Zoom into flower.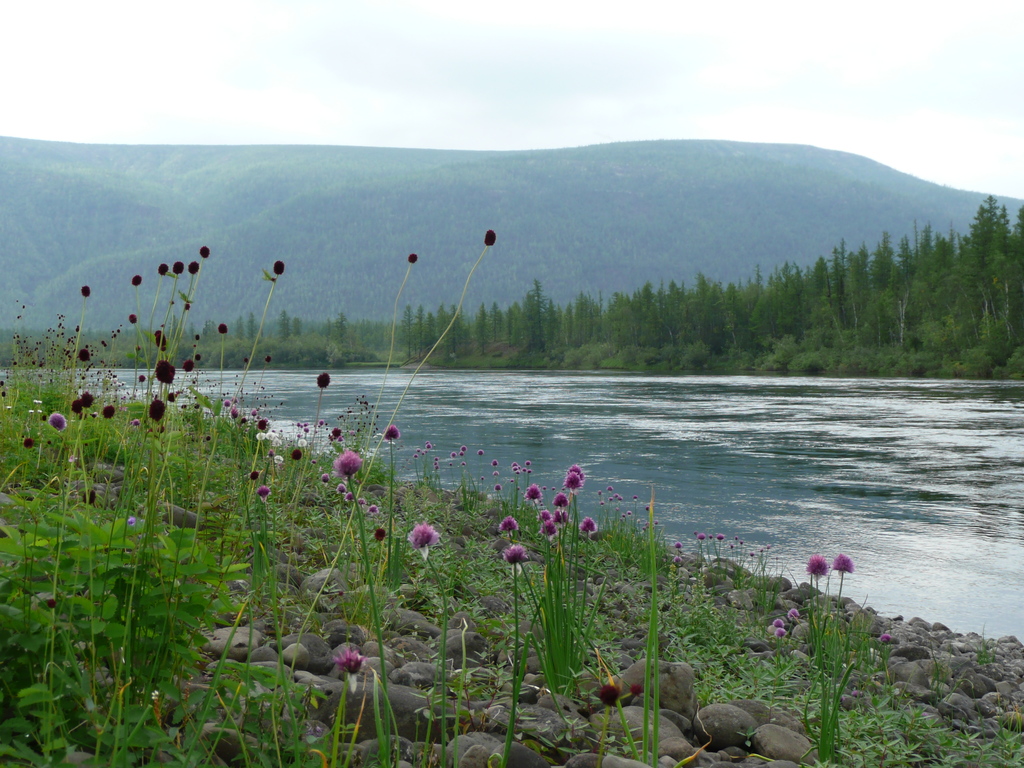
Zoom target: <region>80, 391, 95, 411</region>.
